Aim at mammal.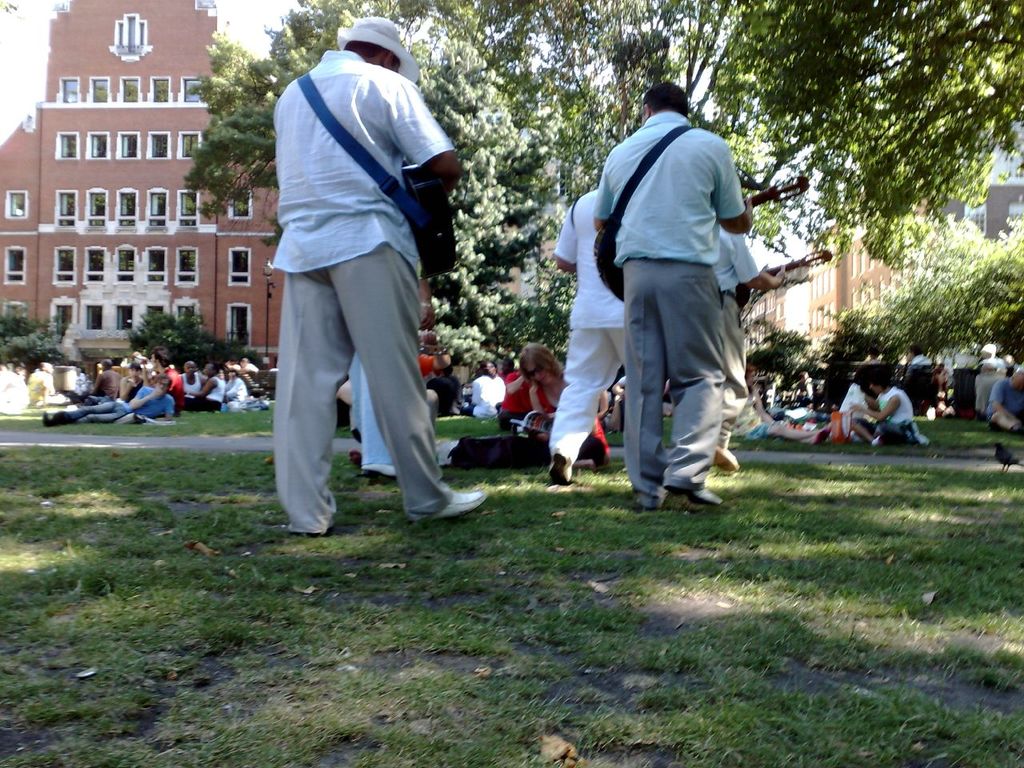
Aimed at 610/371/634/425.
